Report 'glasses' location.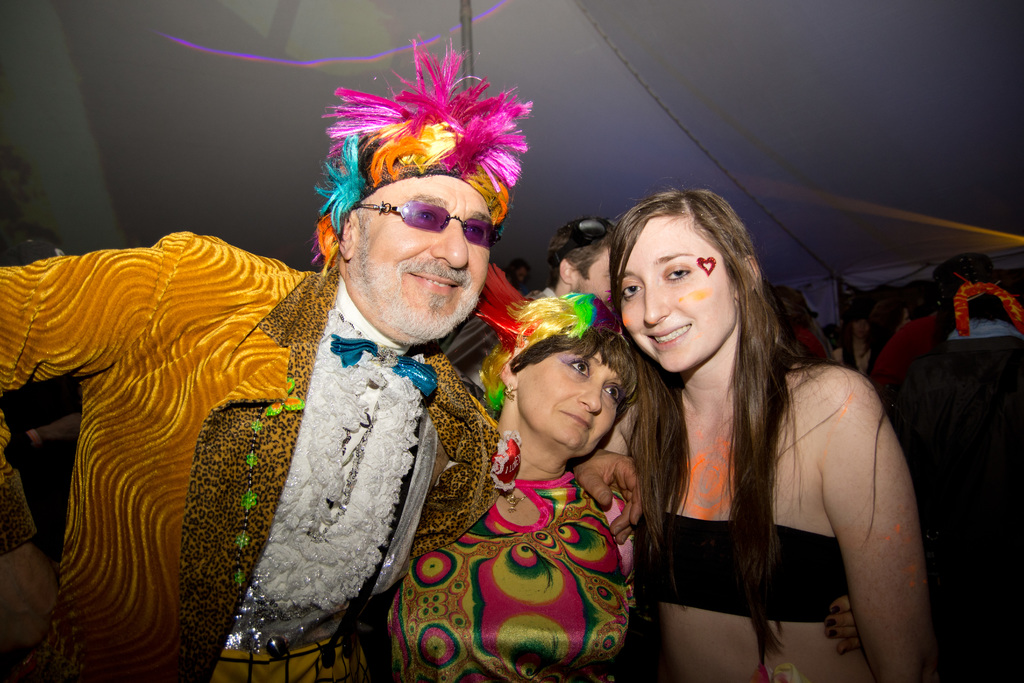
Report: <bbox>353, 193, 502, 241</bbox>.
